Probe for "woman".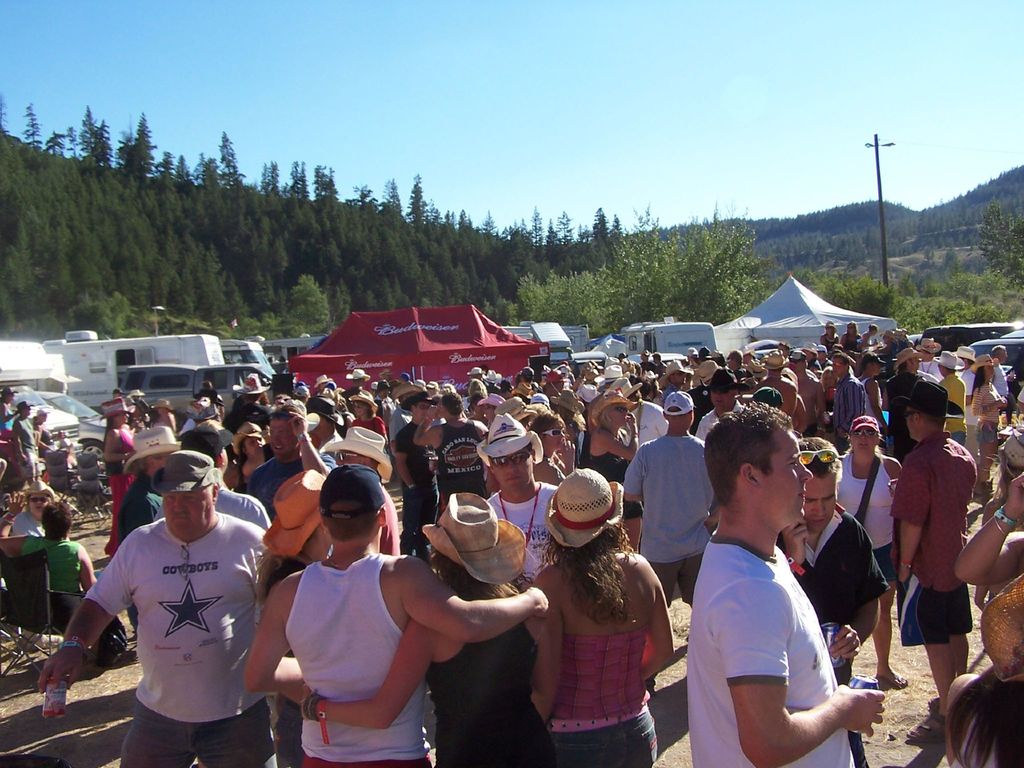
Probe result: pyautogui.locateOnScreen(948, 571, 1023, 767).
